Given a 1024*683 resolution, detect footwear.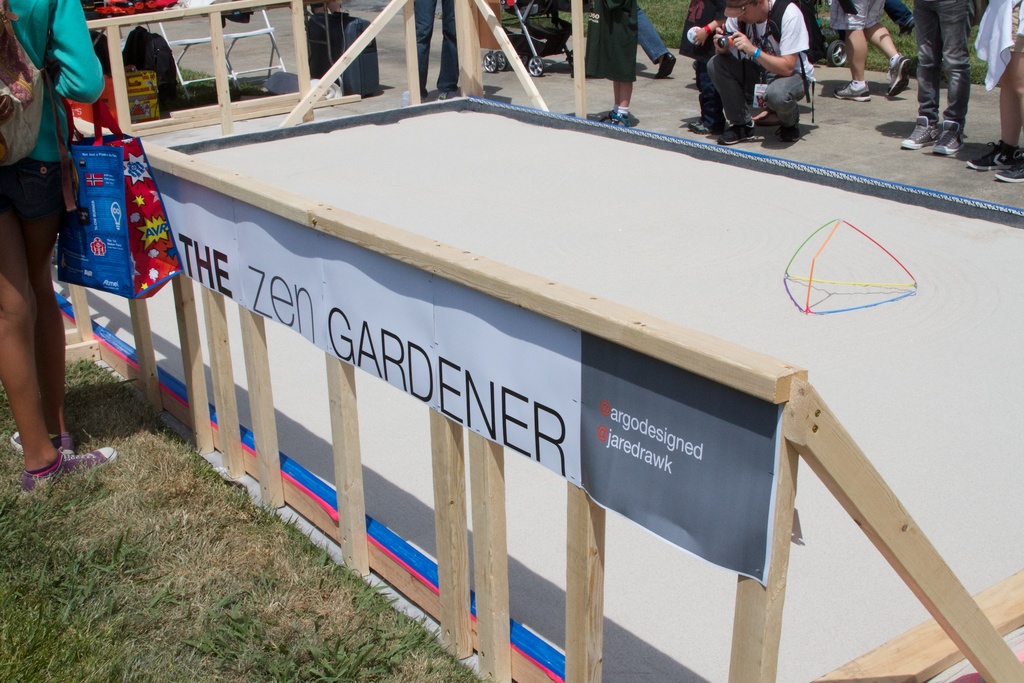
[x1=595, y1=104, x2=632, y2=127].
